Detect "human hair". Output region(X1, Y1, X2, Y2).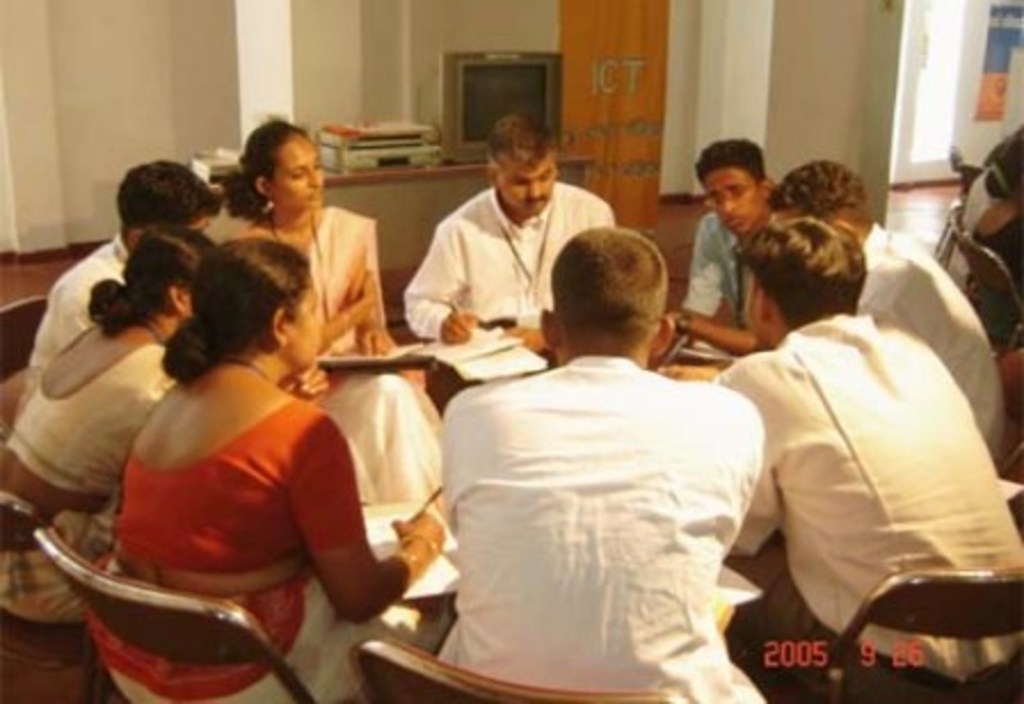
region(91, 224, 222, 345).
